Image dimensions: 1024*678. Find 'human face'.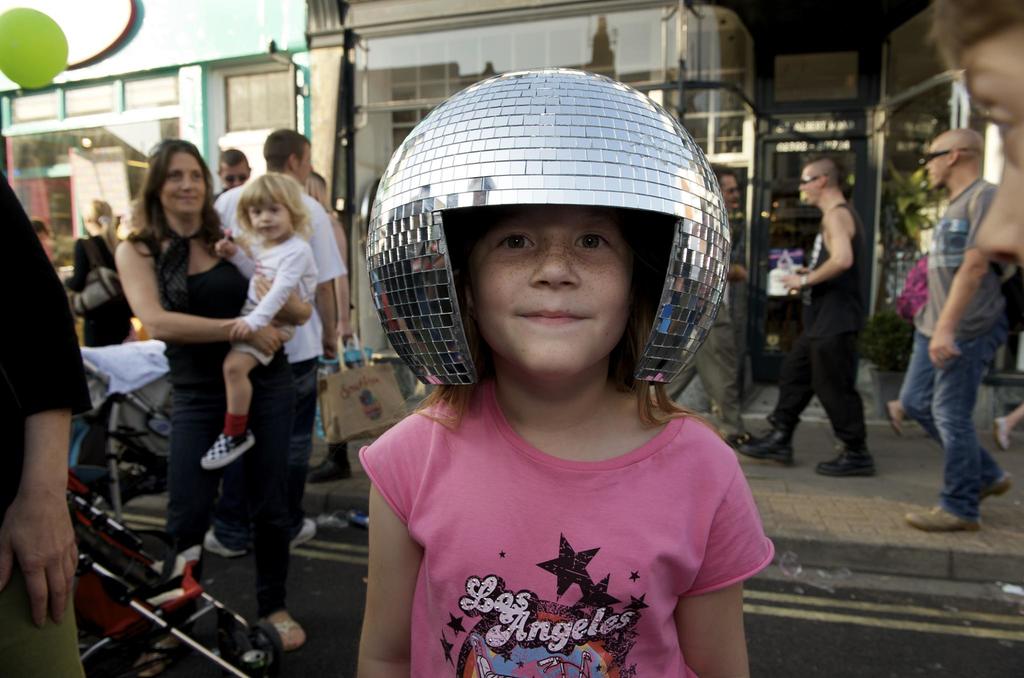
[163, 155, 204, 216].
